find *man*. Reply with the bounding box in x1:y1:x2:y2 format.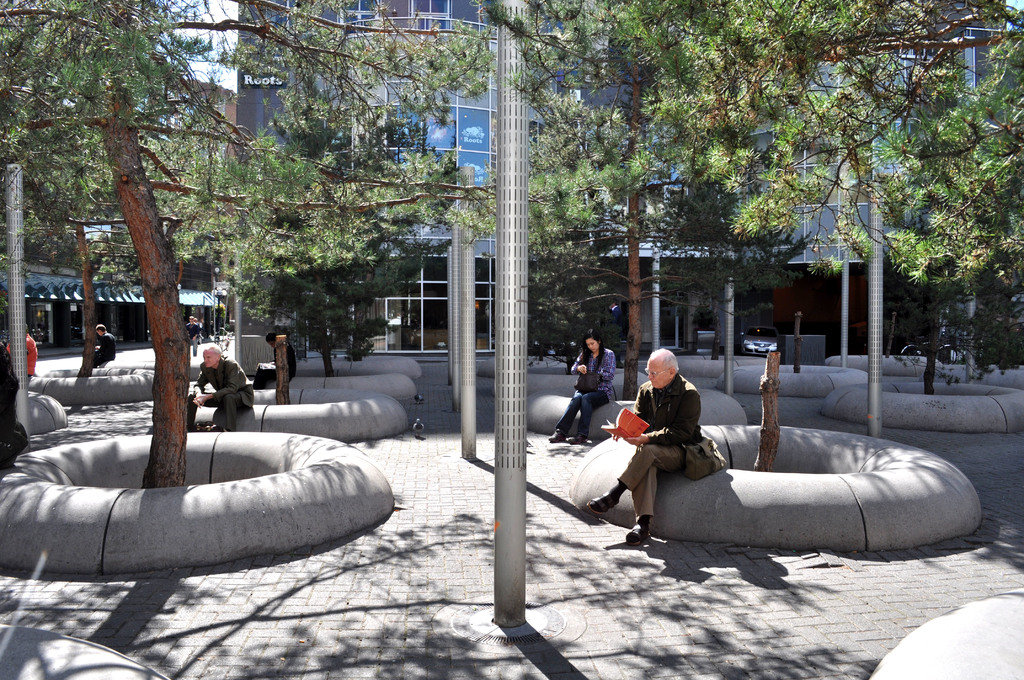
189:339:255:432.
